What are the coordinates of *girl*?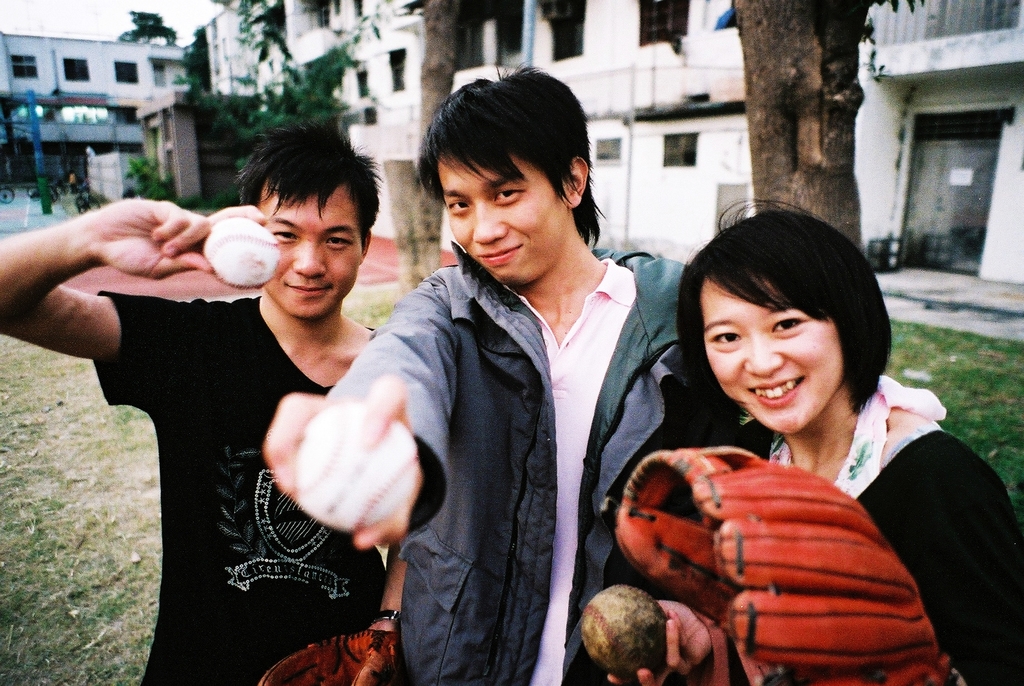
bbox(606, 195, 1023, 685).
